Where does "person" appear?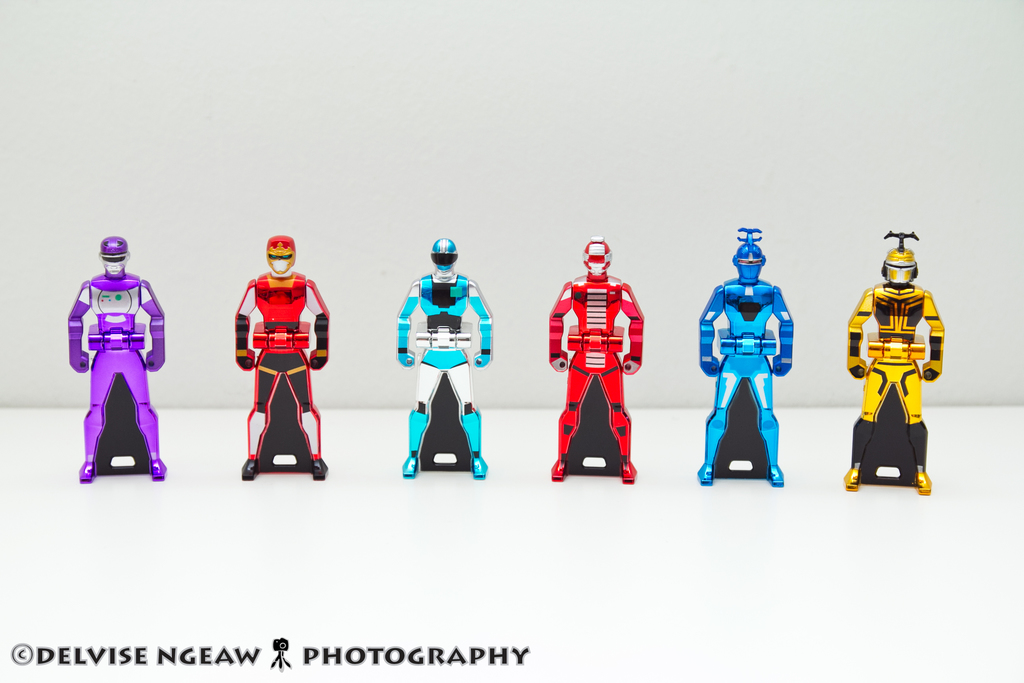
Appears at bbox(846, 233, 941, 495).
